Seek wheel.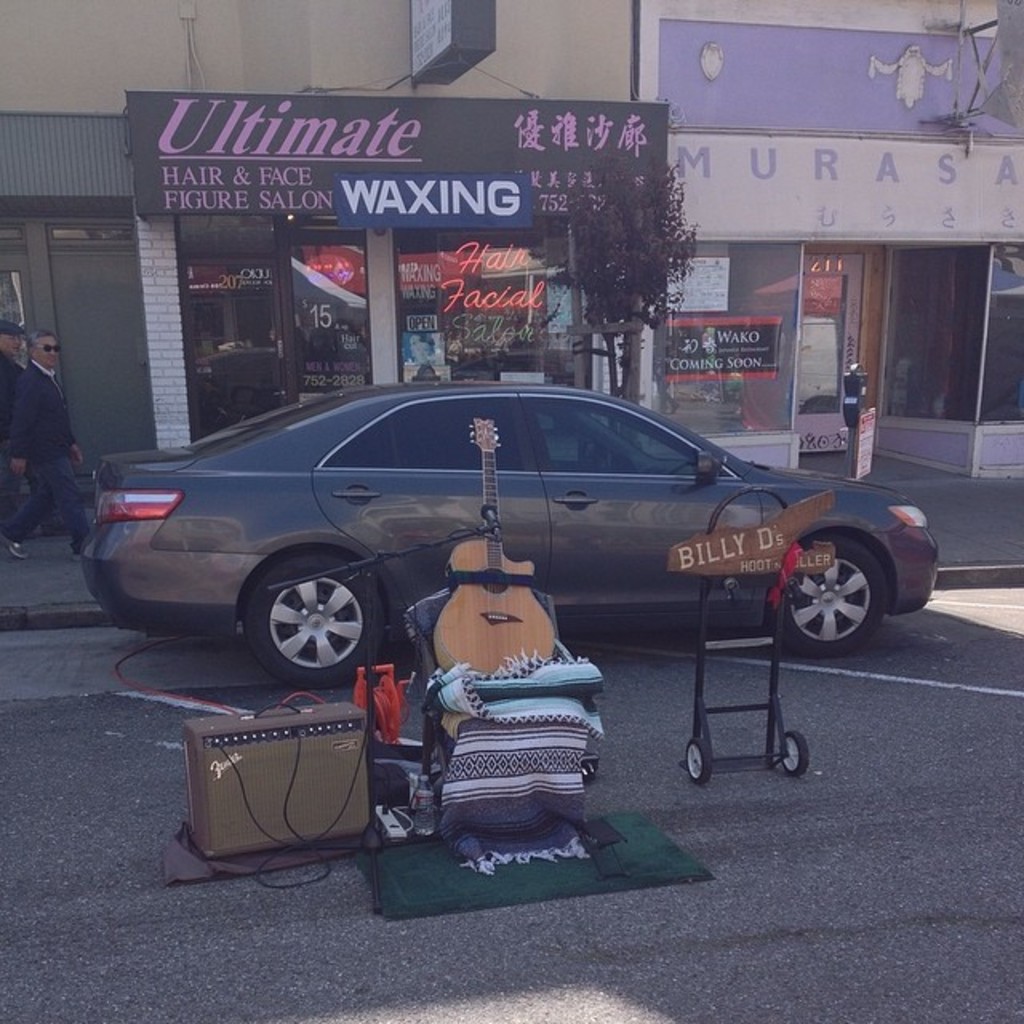
[left=682, top=739, right=710, bottom=784].
